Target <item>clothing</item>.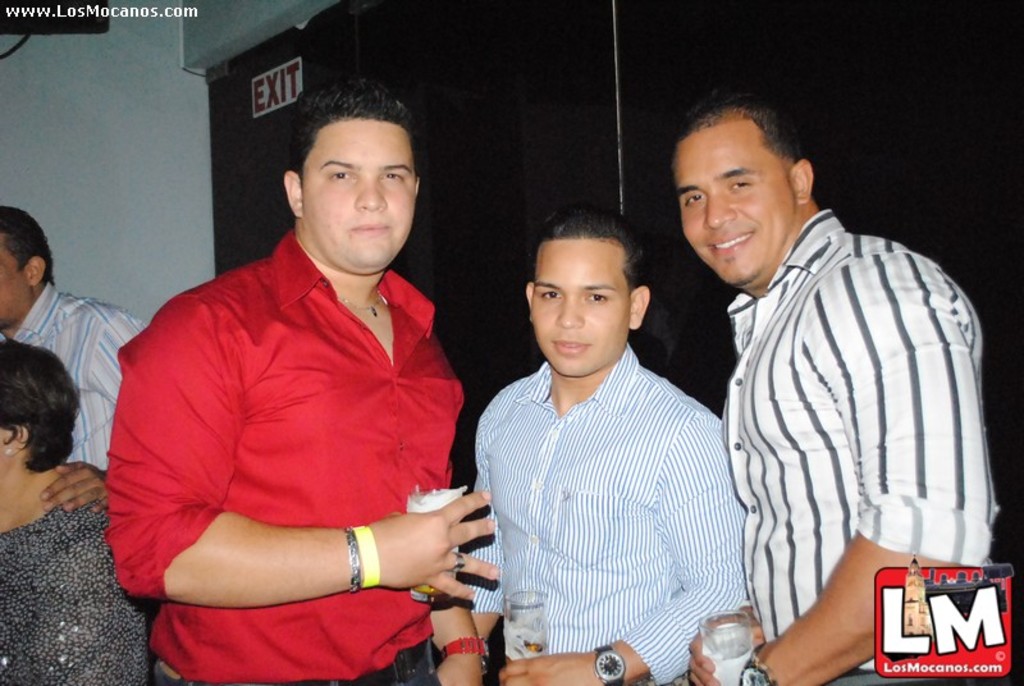
Target region: locate(448, 335, 755, 685).
